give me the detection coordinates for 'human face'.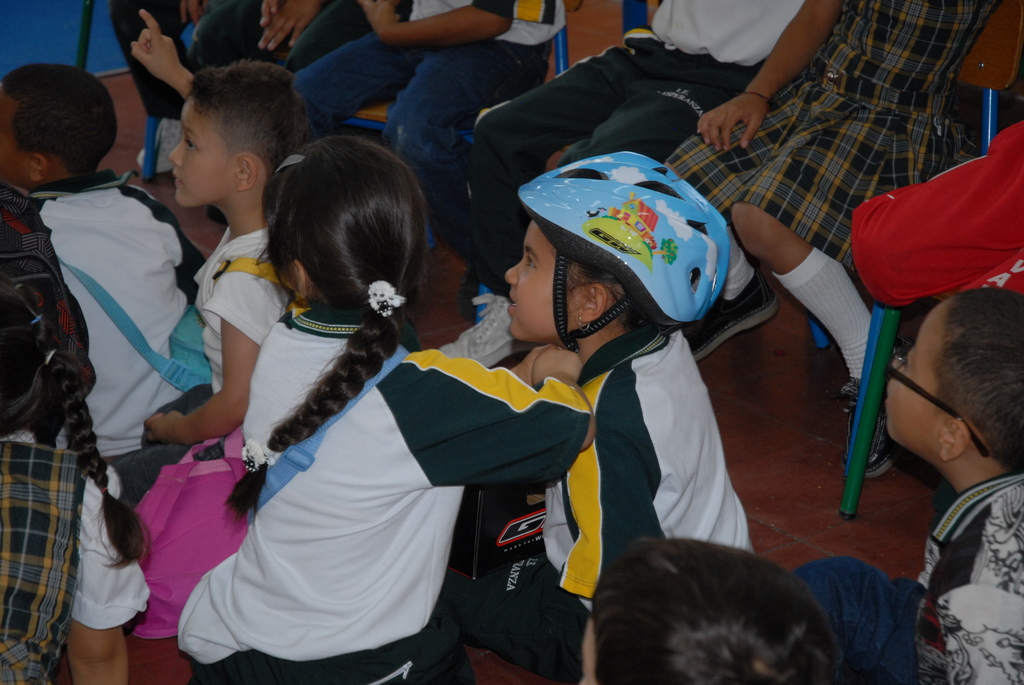
<box>884,299,946,459</box>.
